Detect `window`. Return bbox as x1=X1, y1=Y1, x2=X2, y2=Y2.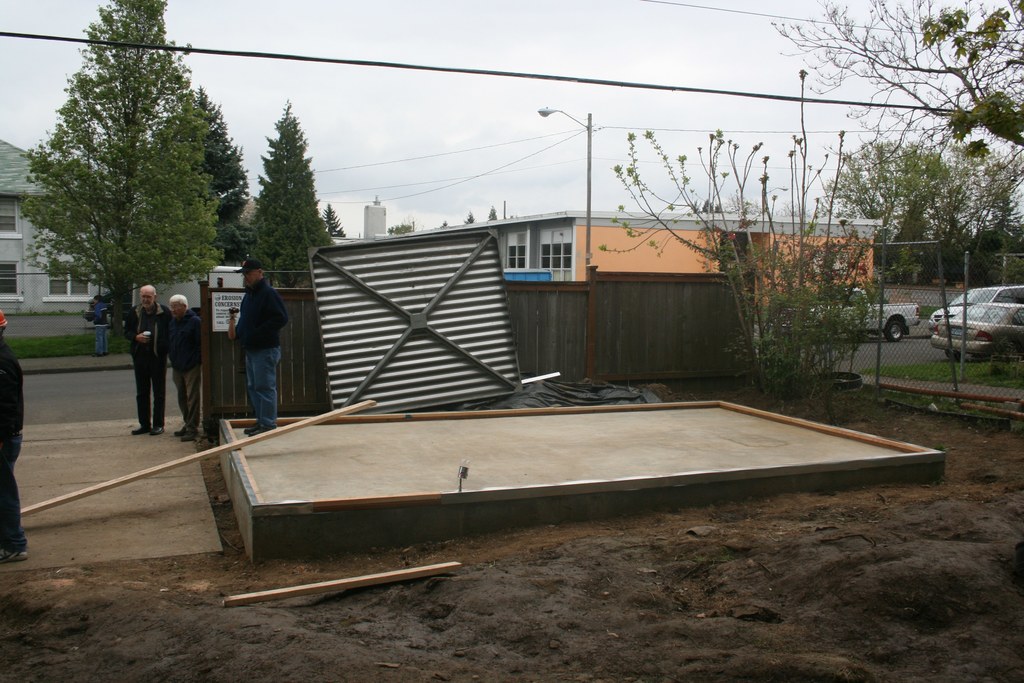
x1=0, y1=188, x2=22, y2=241.
